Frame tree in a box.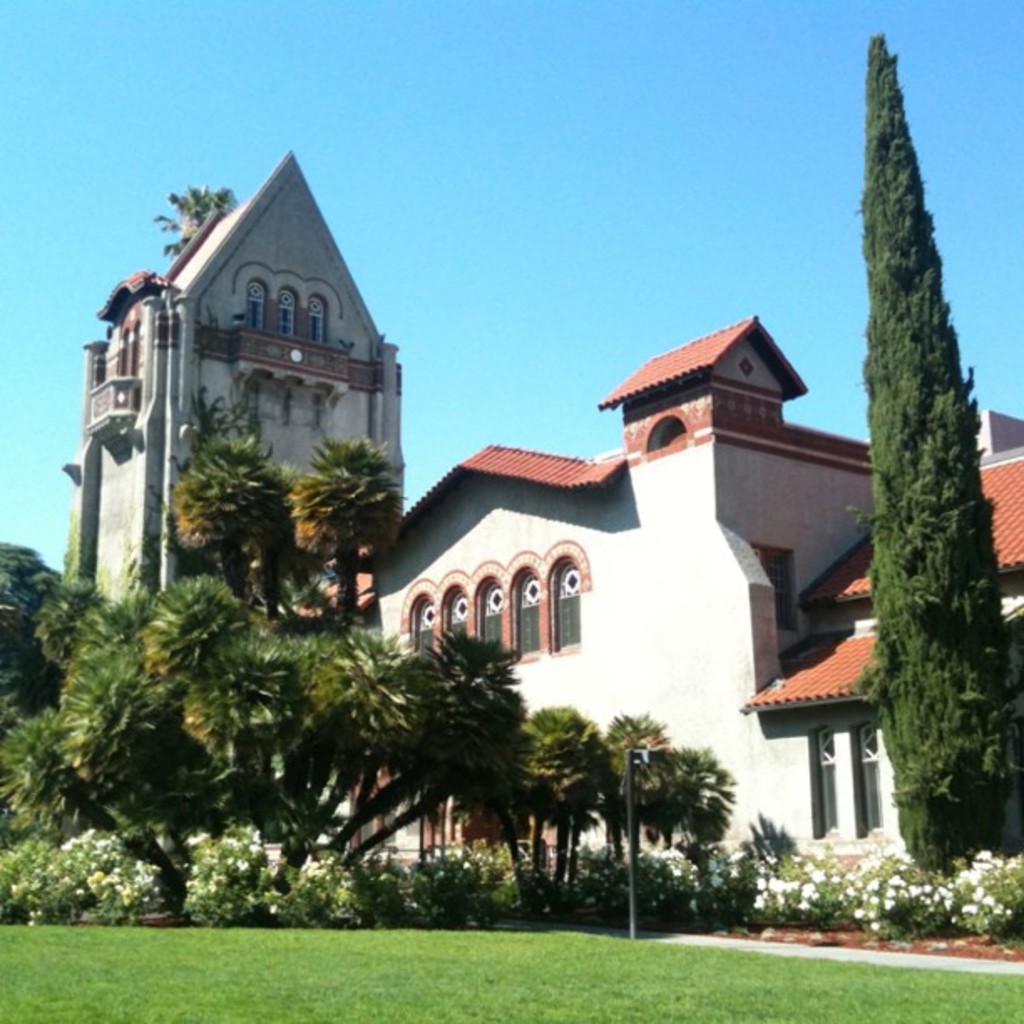
[x1=592, y1=696, x2=731, y2=887].
